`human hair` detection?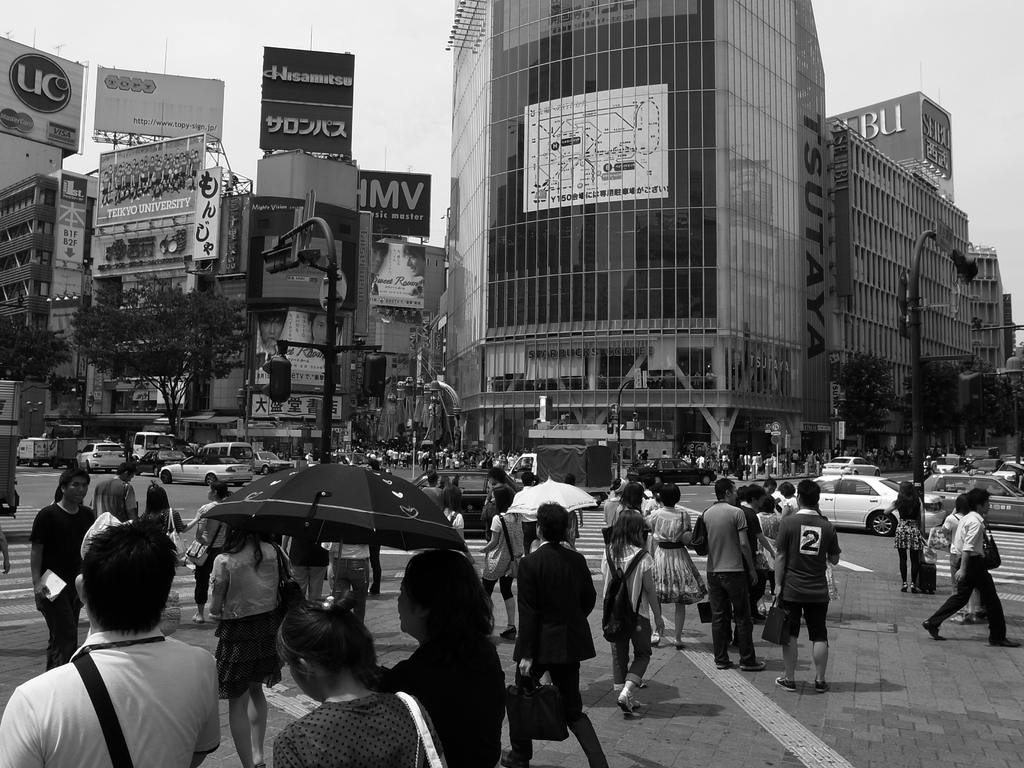
{"left": 898, "top": 484, "right": 922, "bottom": 519}
